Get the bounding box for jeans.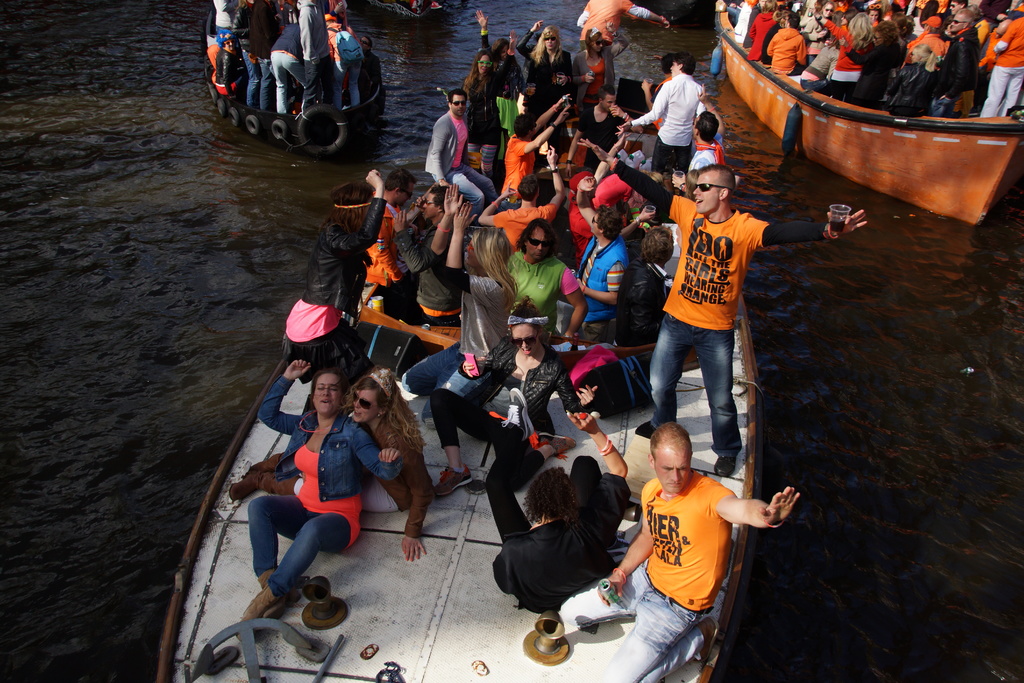
[269,49,307,110].
